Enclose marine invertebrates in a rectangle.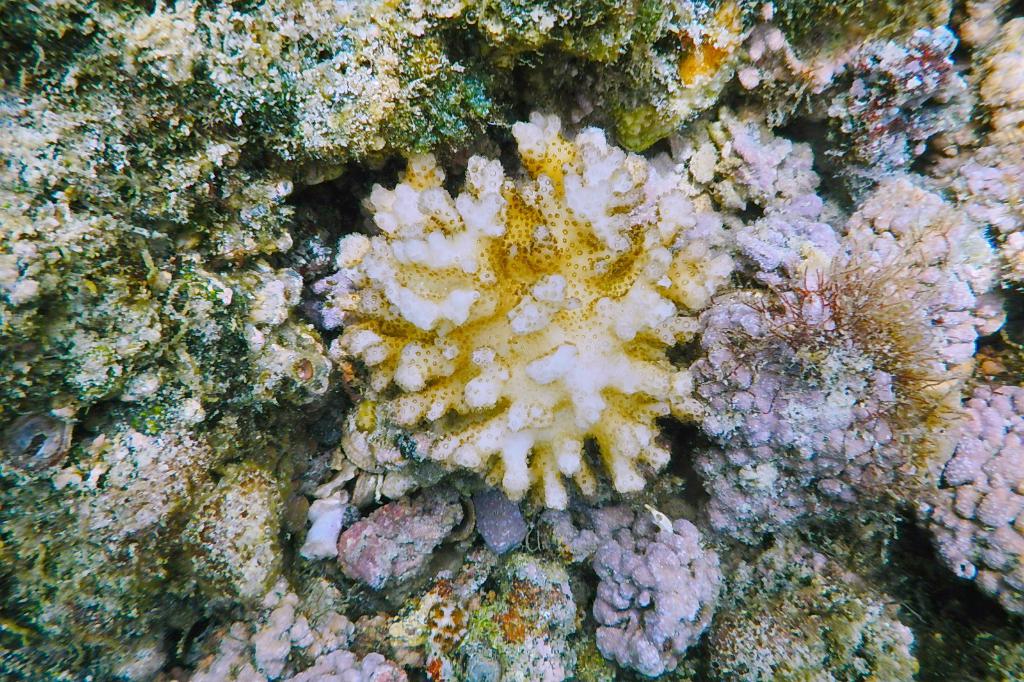
left=760, top=241, right=995, bottom=491.
